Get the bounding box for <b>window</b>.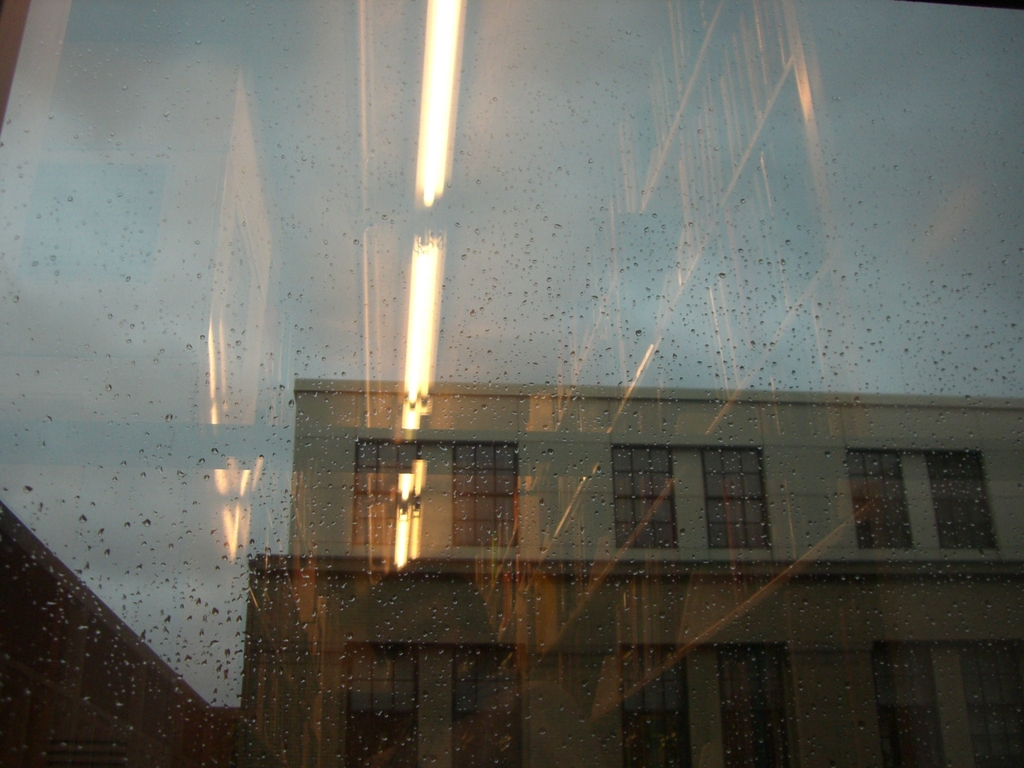
(714, 639, 794, 767).
